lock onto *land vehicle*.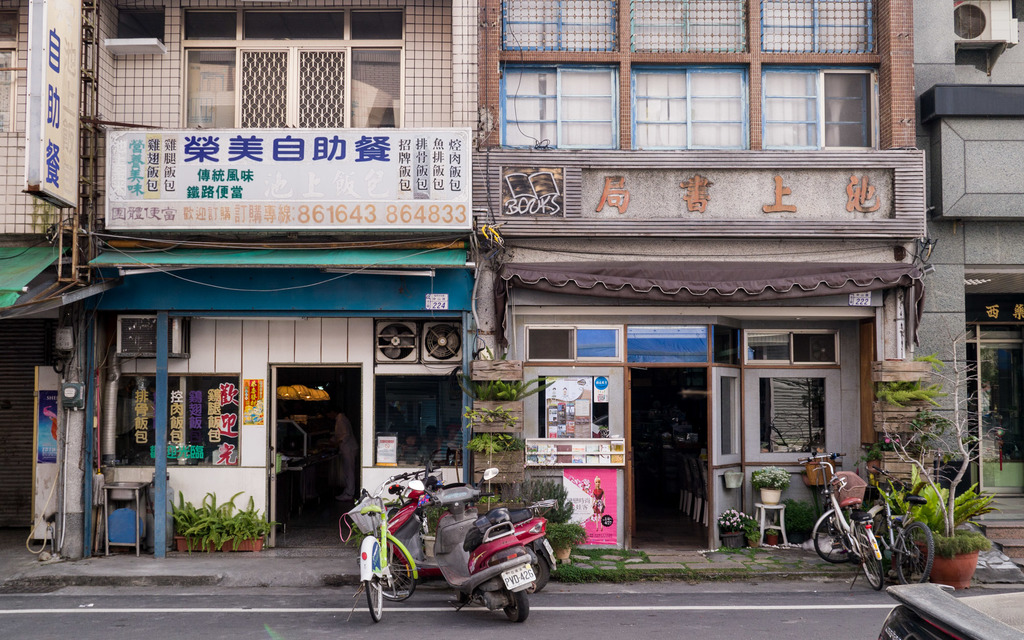
Locked: crop(862, 463, 934, 582).
